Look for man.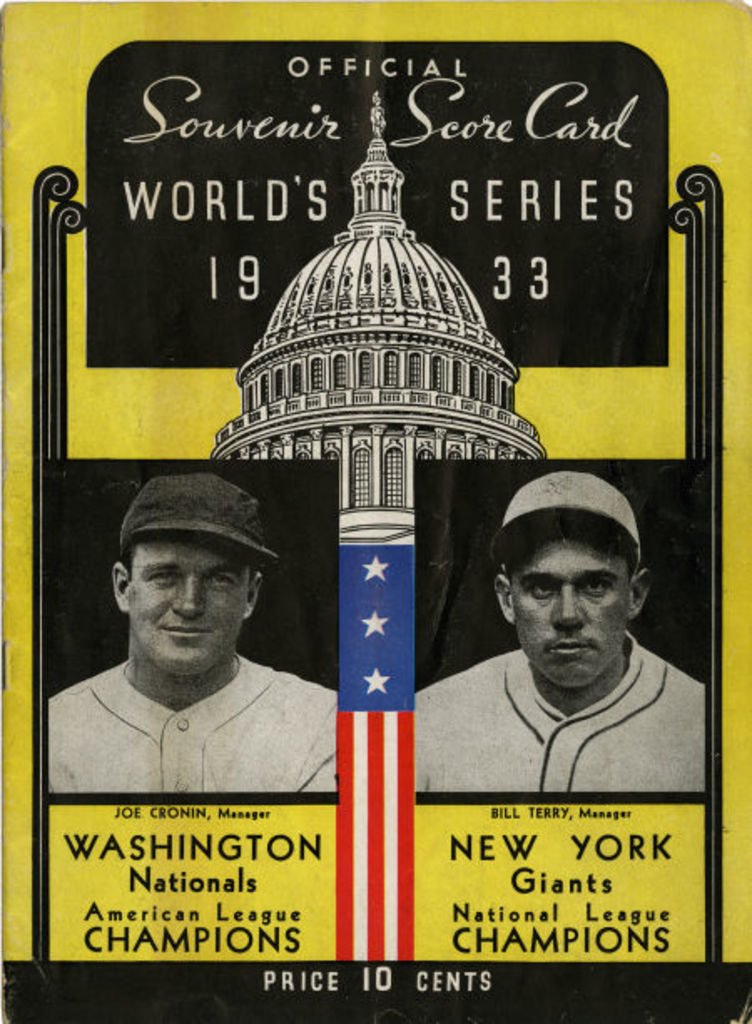
Found: [48,483,351,845].
